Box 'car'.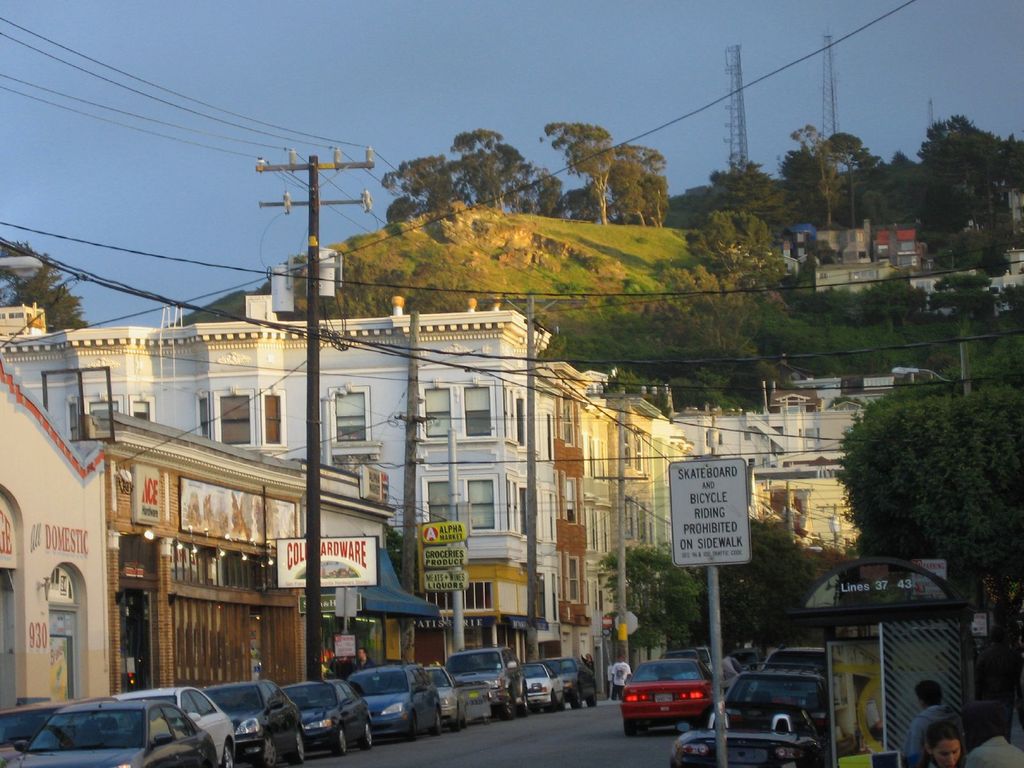
detection(281, 676, 374, 755).
